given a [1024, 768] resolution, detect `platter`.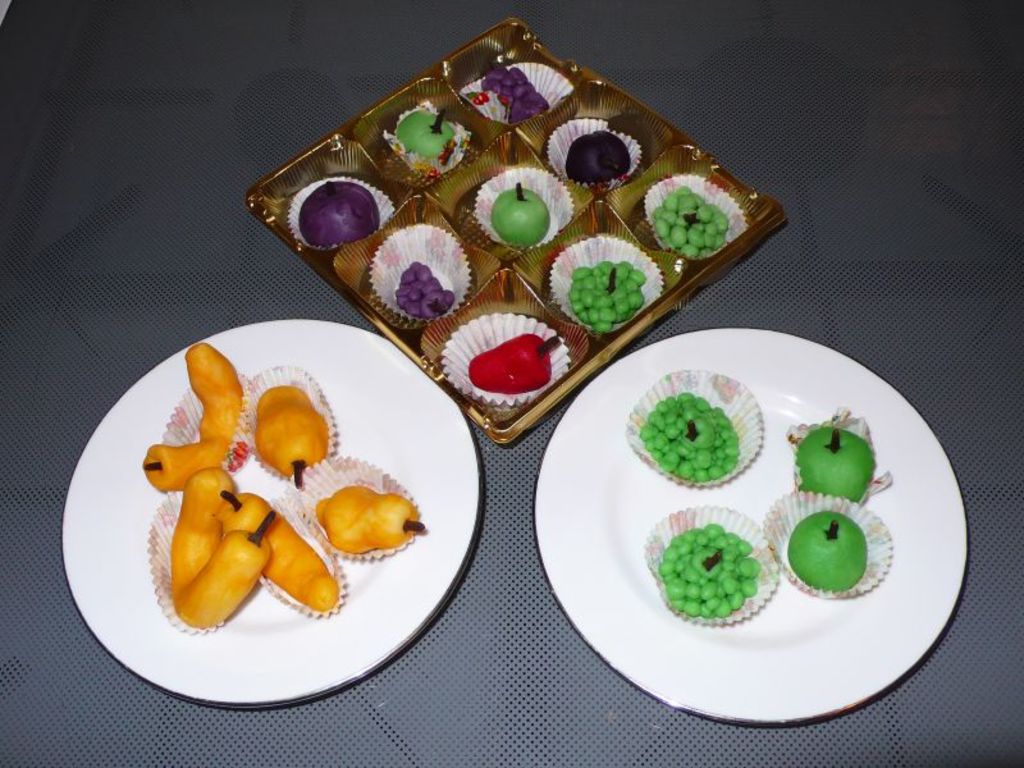
BBox(247, 18, 787, 447).
